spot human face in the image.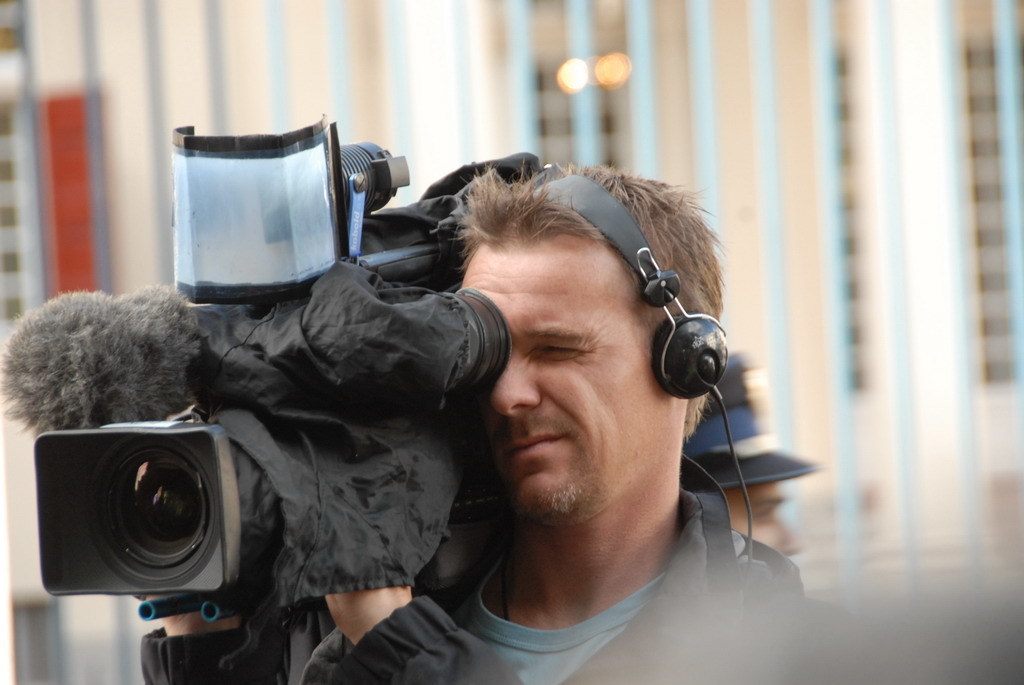
human face found at (left=458, top=241, right=668, bottom=523).
